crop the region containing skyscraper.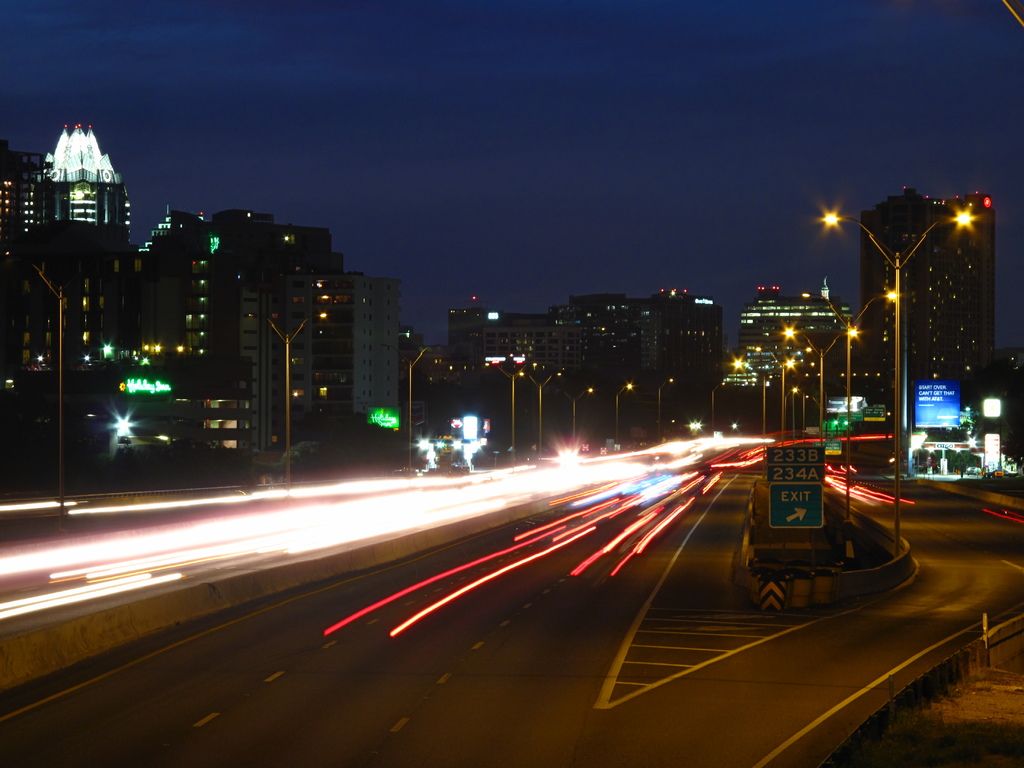
Crop region: pyautogui.locateOnScreen(29, 122, 131, 248).
